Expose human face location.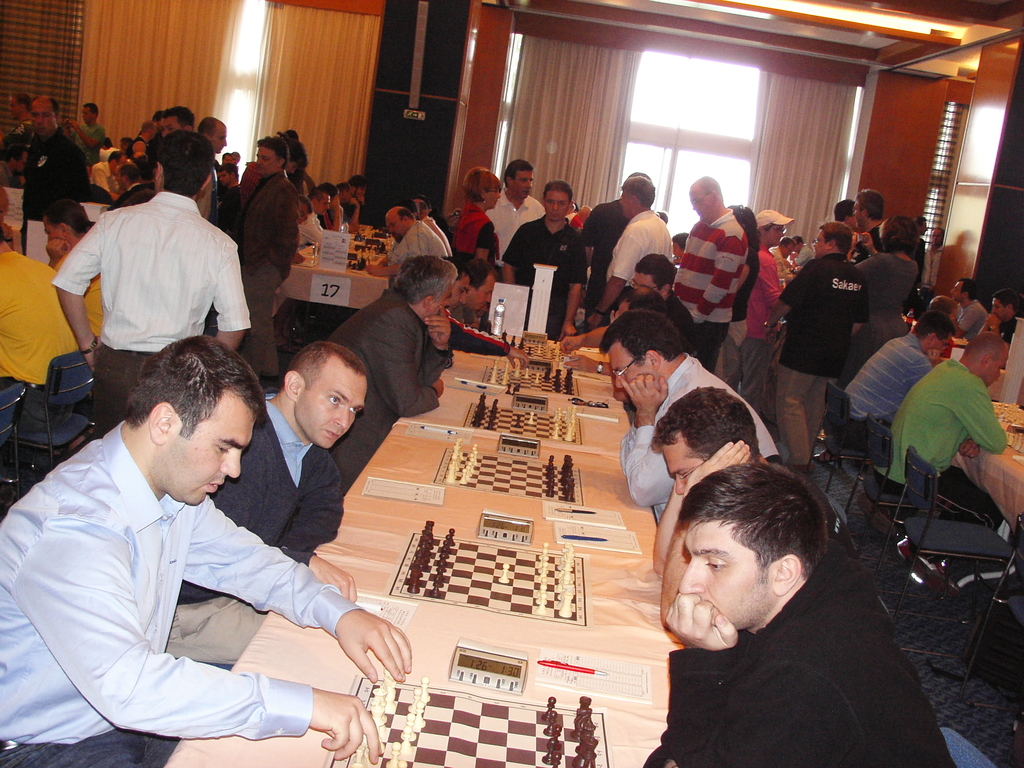
Exposed at x1=783 y1=241 x2=796 y2=259.
